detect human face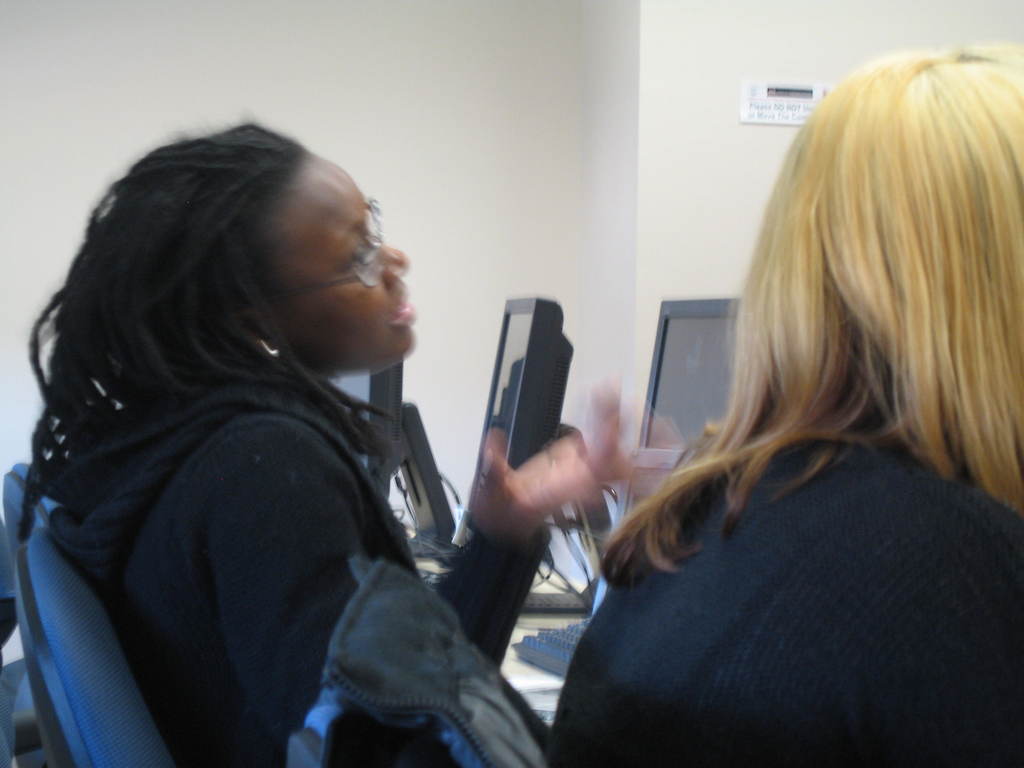
<bbox>221, 140, 408, 378</bbox>
